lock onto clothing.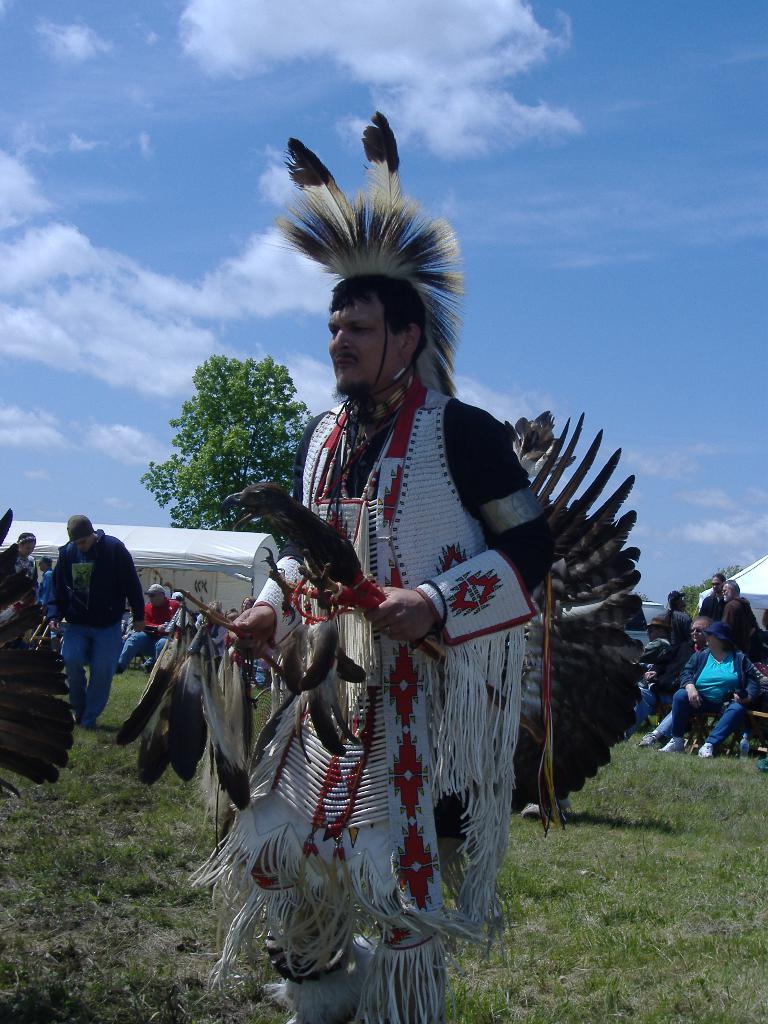
Locked: bbox=[50, 522, 151, 729].
